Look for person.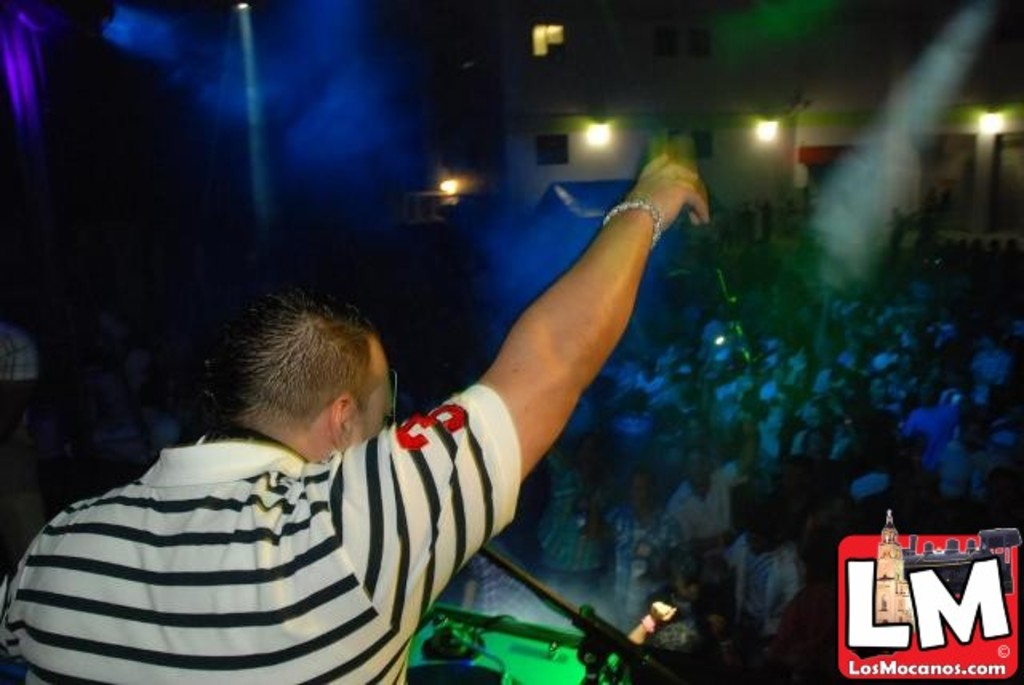
Found: [83,163,678,684].
